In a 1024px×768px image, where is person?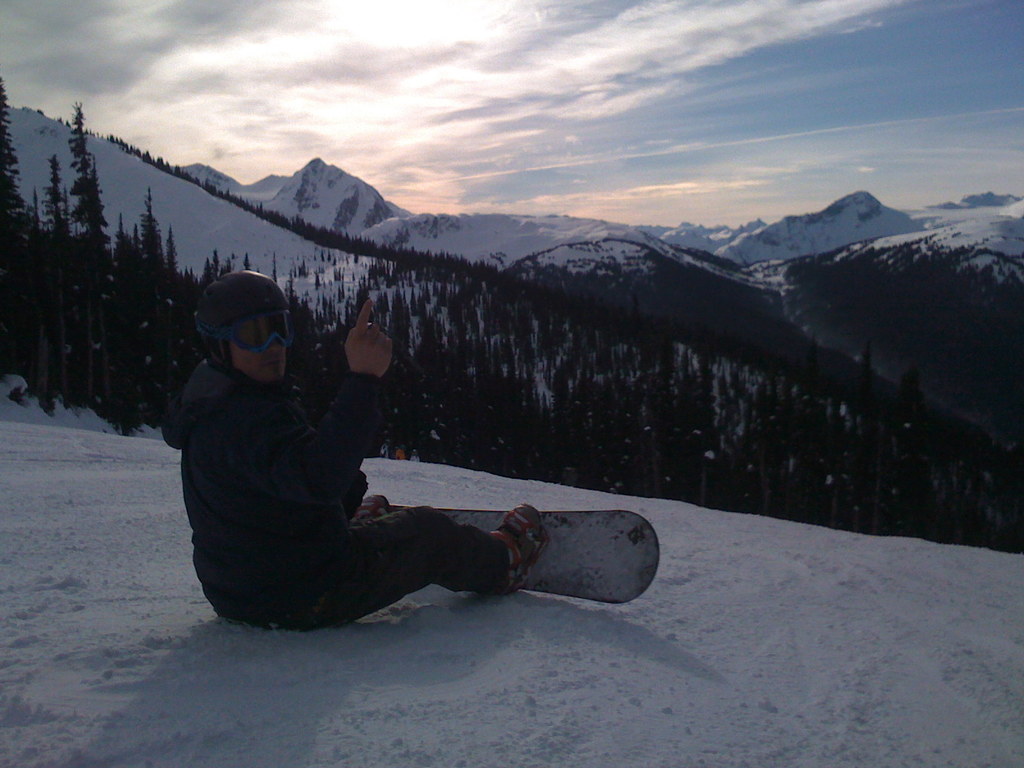
162:269:531:650.
